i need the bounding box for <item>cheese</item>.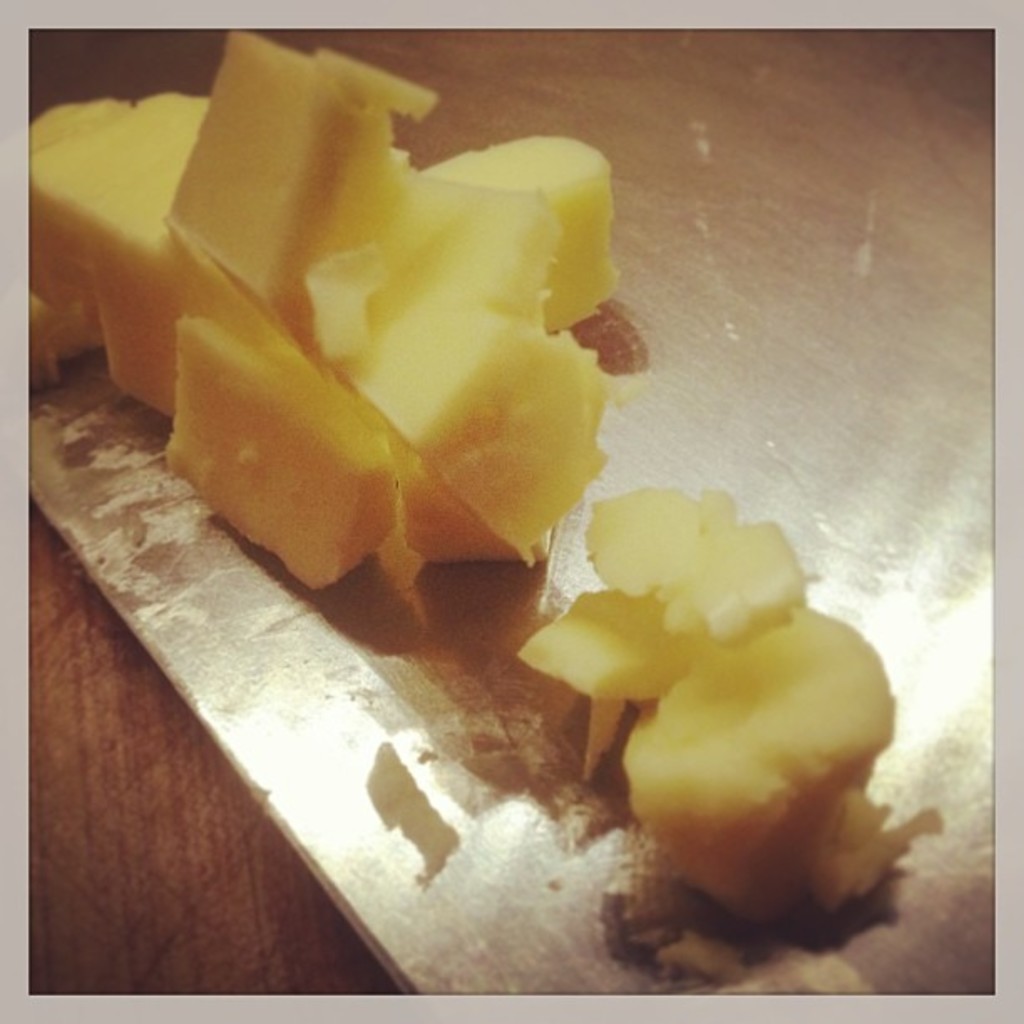
Here it is: (519, 485, 945, 944).
